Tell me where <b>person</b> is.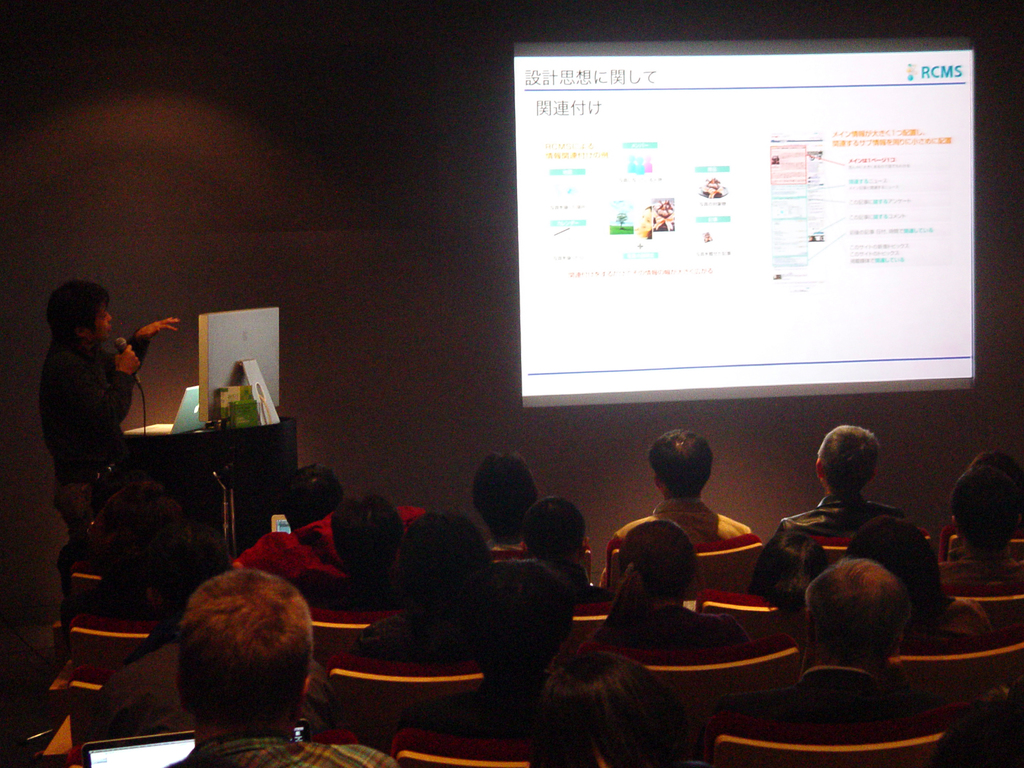
<b>person</b> is at <bbox>757, 421, 938, 589</bbox>.
